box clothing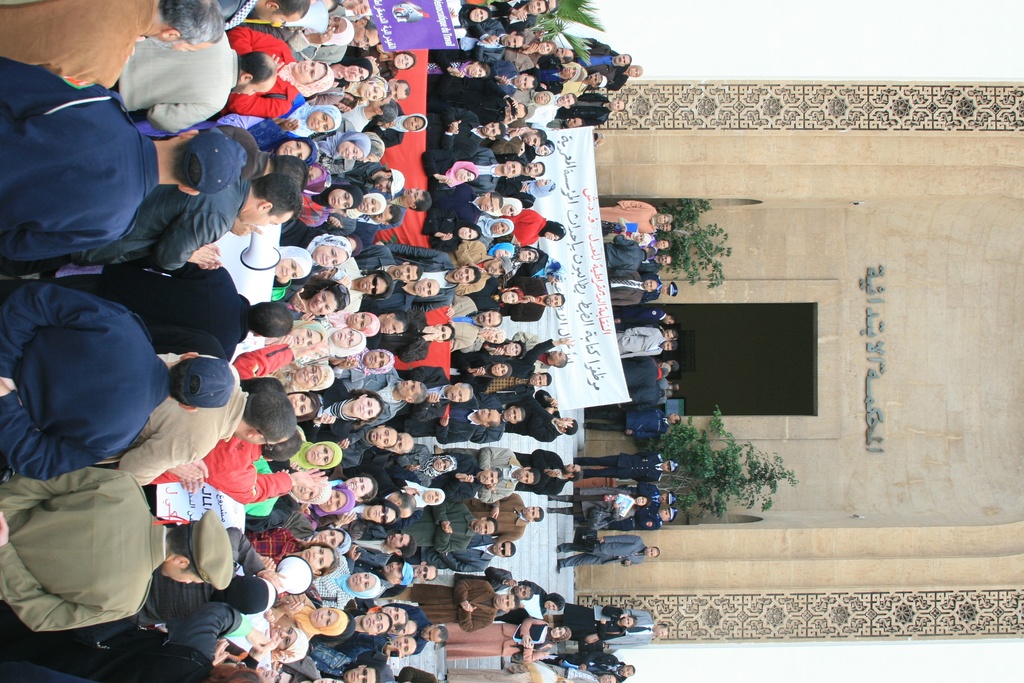
Rect(298, 104, 342, 139)
